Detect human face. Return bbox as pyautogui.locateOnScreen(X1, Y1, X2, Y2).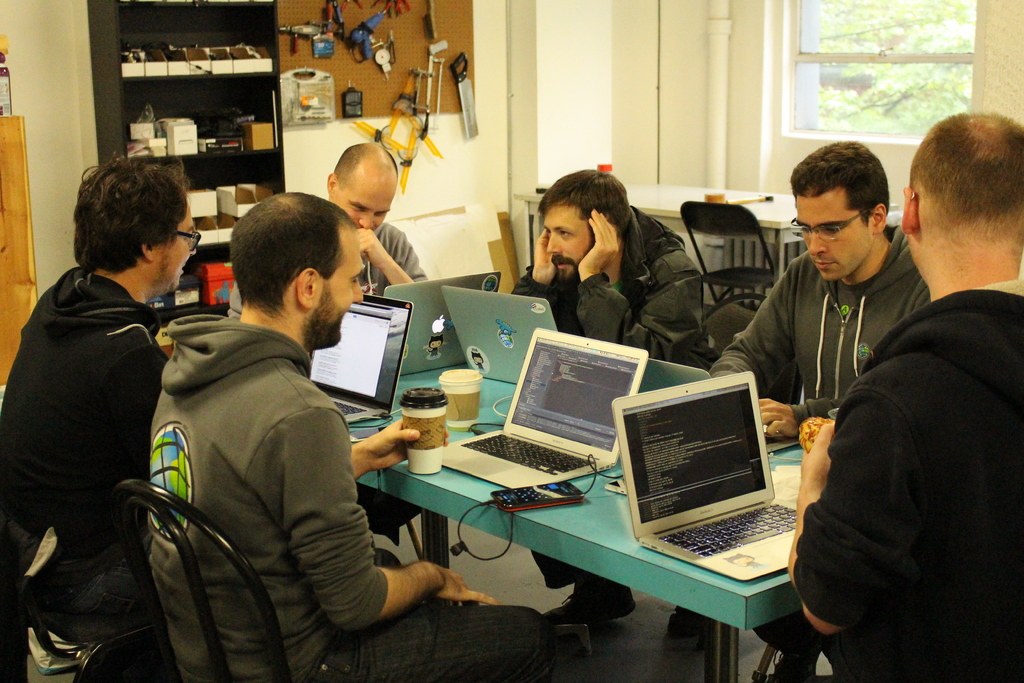
pyautogui.locateOnScreen(545, 205, 592, 280).
